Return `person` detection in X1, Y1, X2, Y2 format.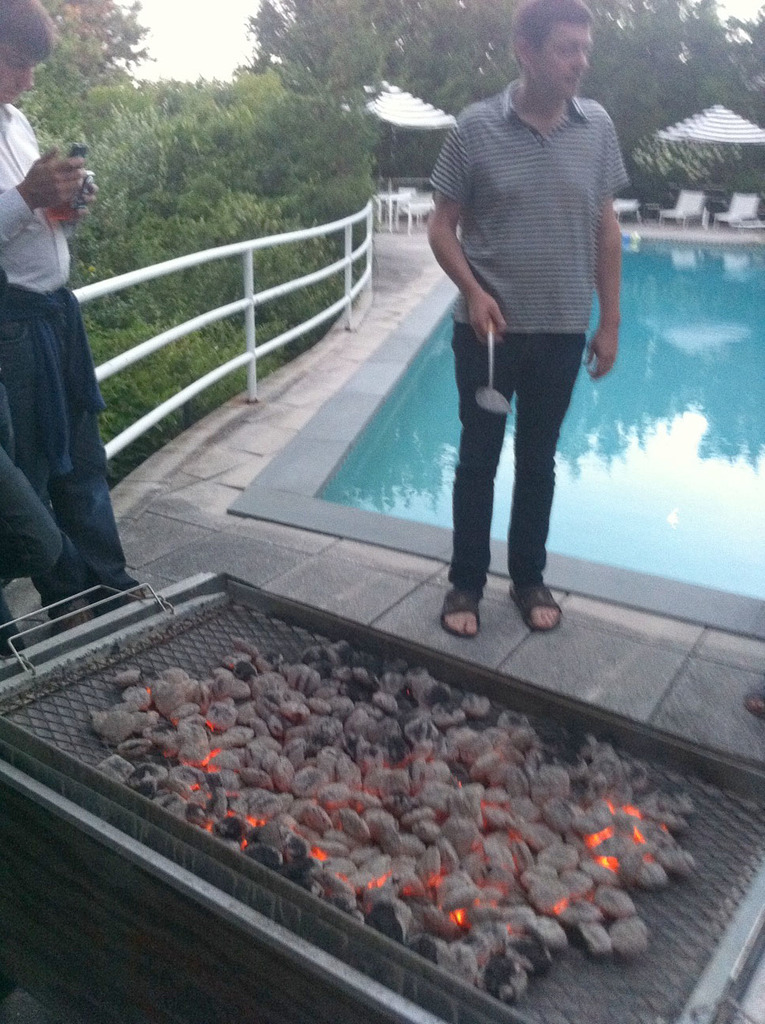
0, 0, 176, 624.
